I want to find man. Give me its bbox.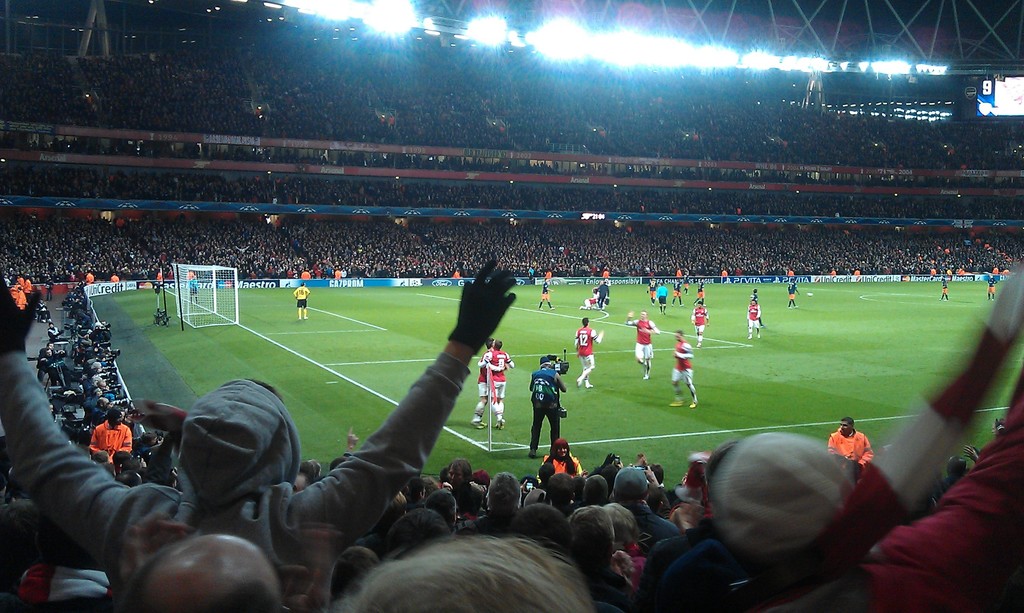
locate(786, 276, 800, 311).
